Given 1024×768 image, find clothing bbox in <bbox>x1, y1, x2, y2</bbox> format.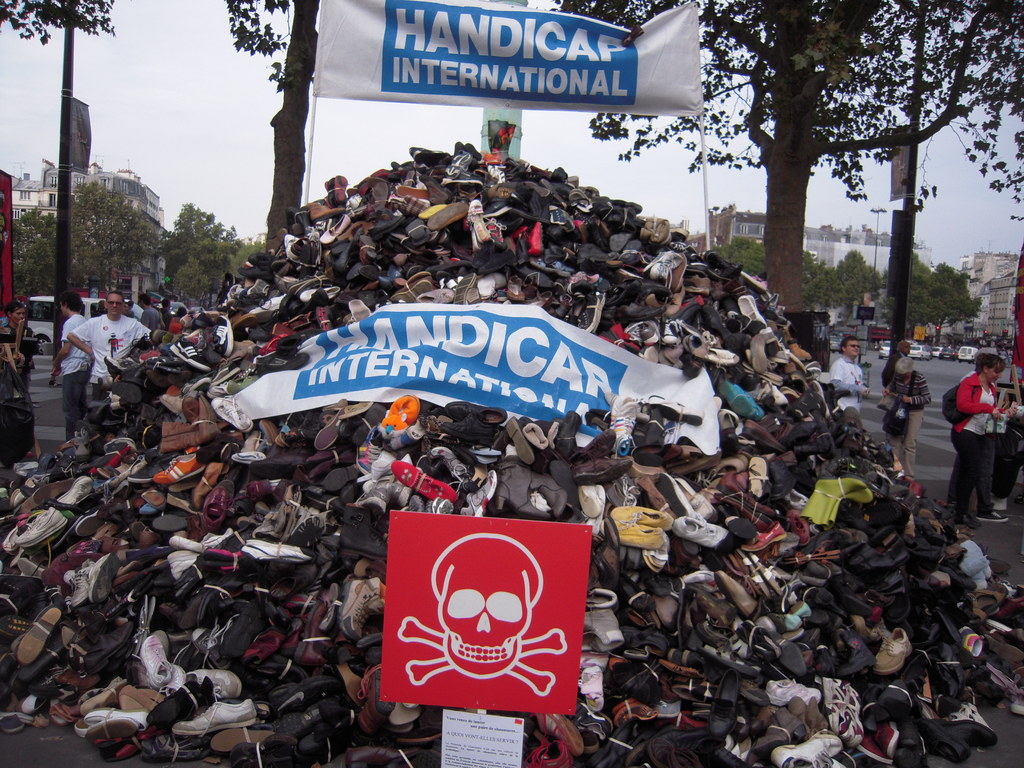
<bbox>828, 358, 869, 413</bbox>.
